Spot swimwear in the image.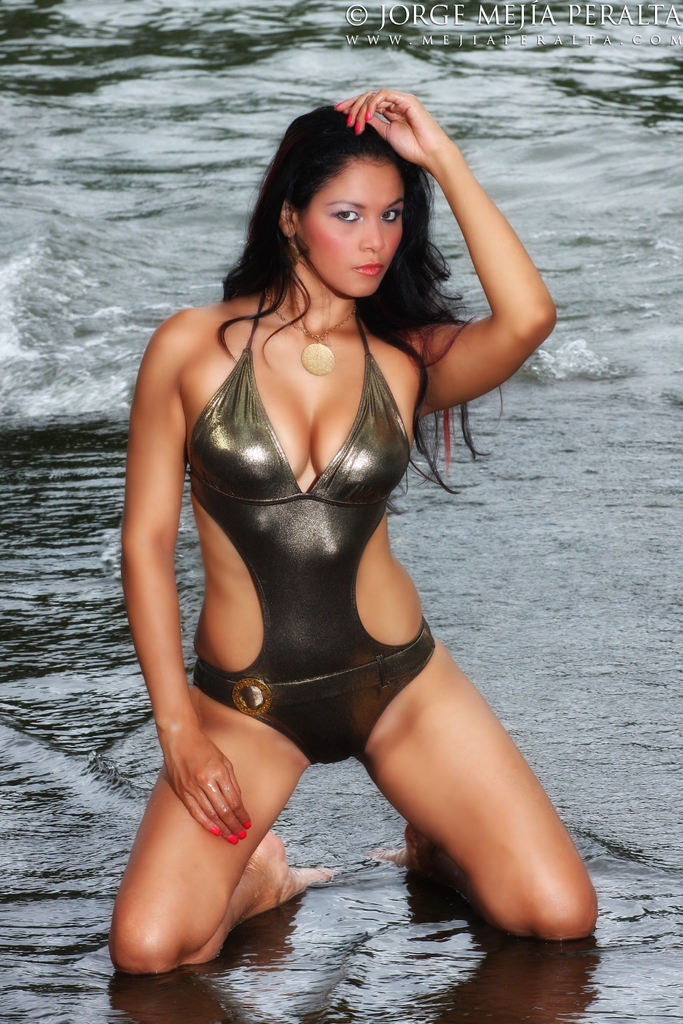
swimwear found at select_region(189, 289, 442, 769).
